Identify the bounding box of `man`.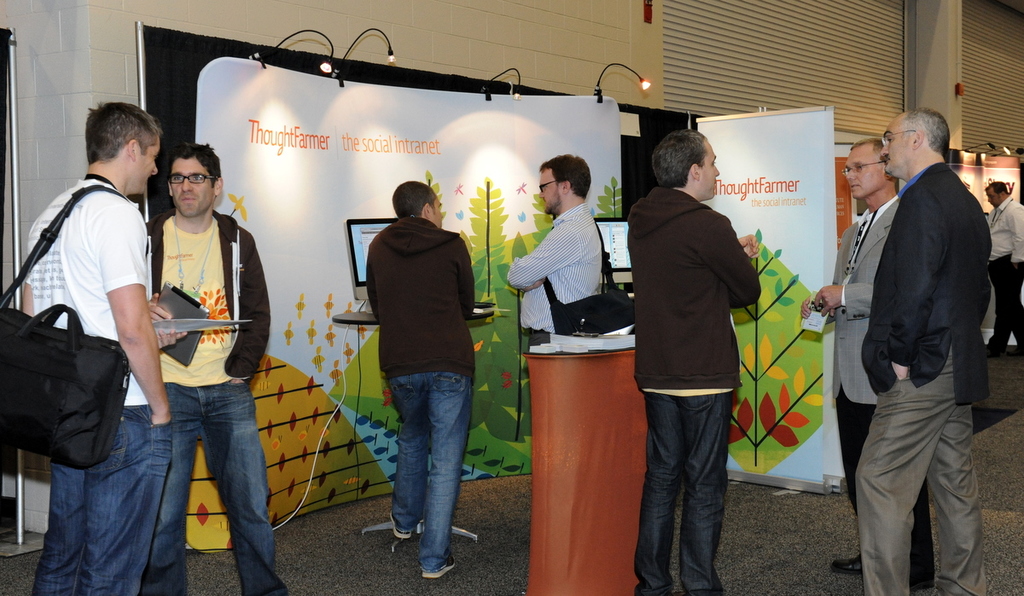
<region>365, 177, 475, 578</region>.
